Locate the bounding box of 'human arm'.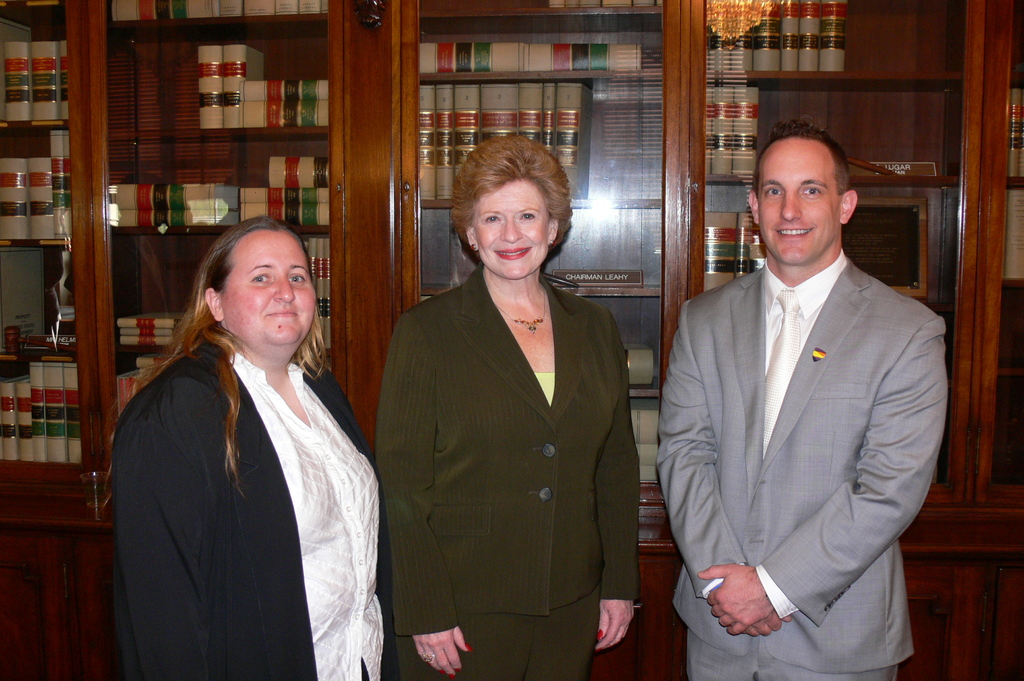
Bounding box: {"x1": 595, "y1": 312, "x2": 649, "y2": 653}.
